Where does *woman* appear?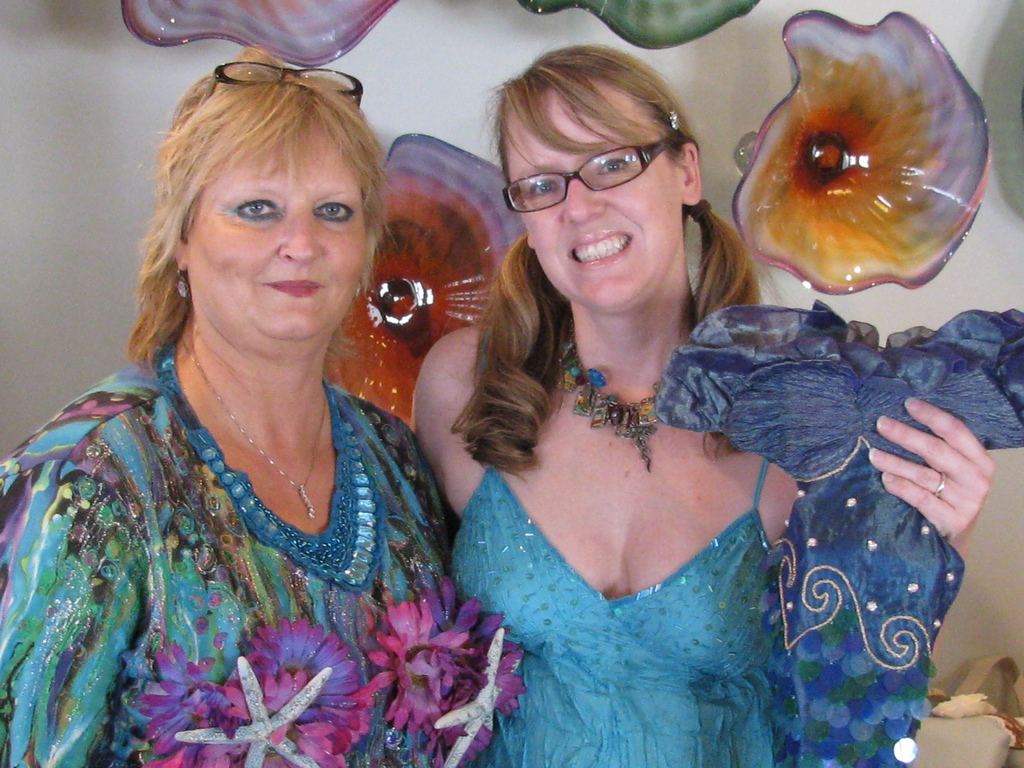
Appears at select_region(17, 45, 496, 755).
